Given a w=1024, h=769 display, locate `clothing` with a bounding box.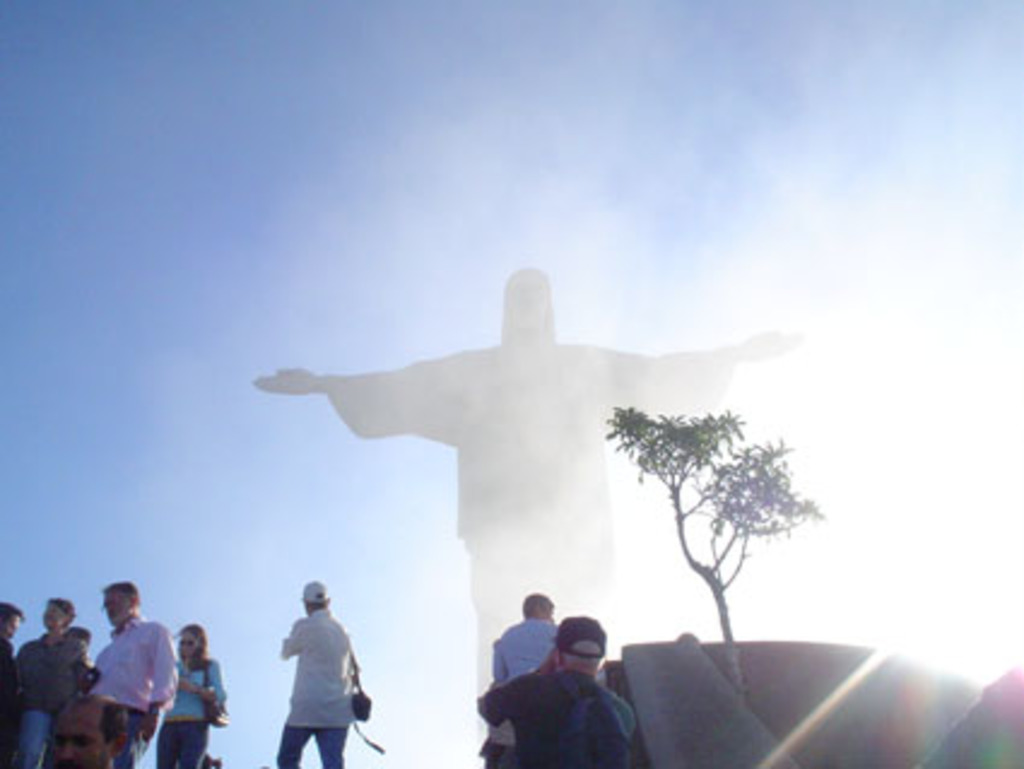
Located: [5, 639, 29, 767].
